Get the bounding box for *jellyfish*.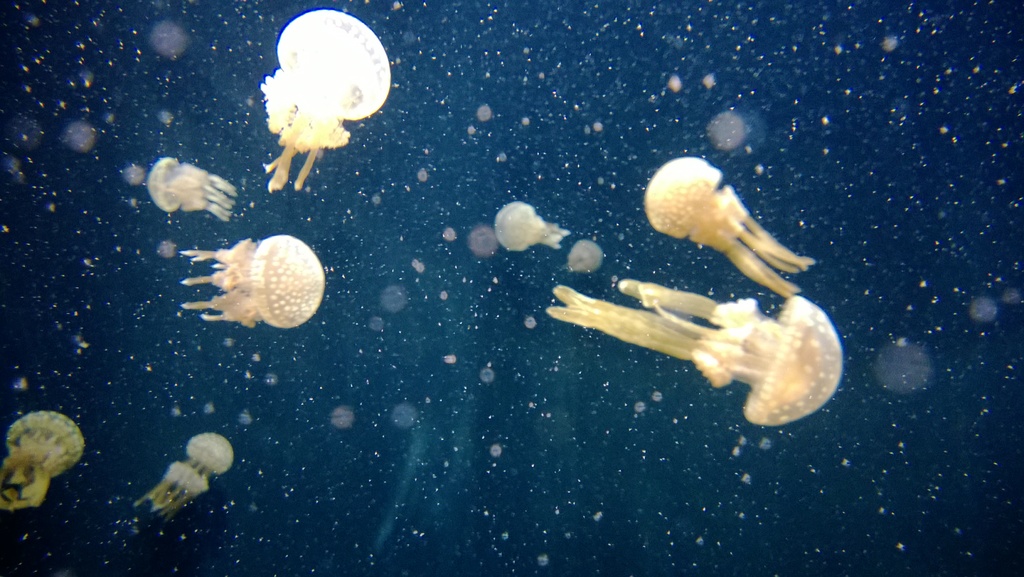
[0, 413, 80, 517].
